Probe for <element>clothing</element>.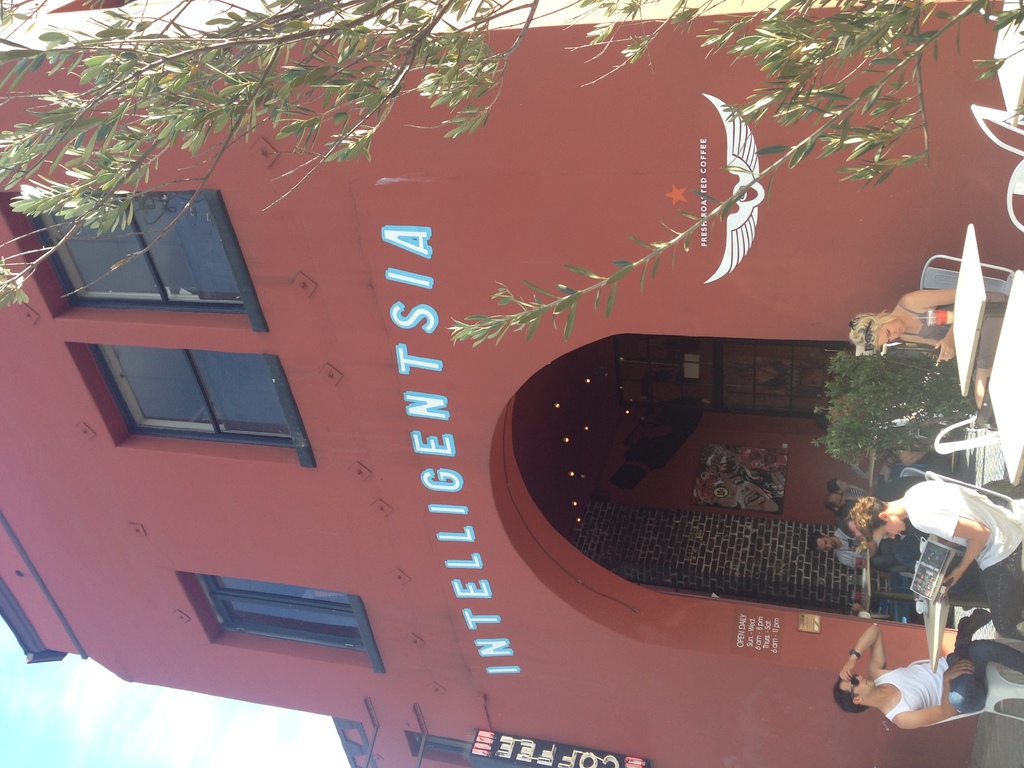
Probe result: (872,658,952,722).
